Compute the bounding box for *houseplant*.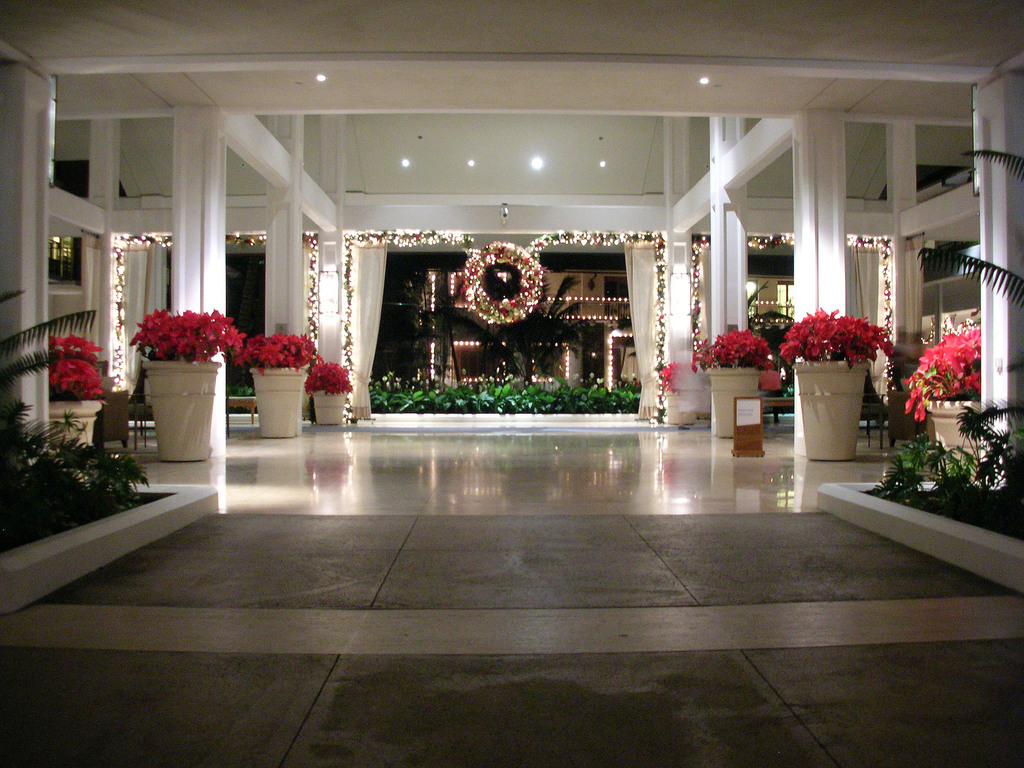
bbox=[42, 333, 108, 478].
